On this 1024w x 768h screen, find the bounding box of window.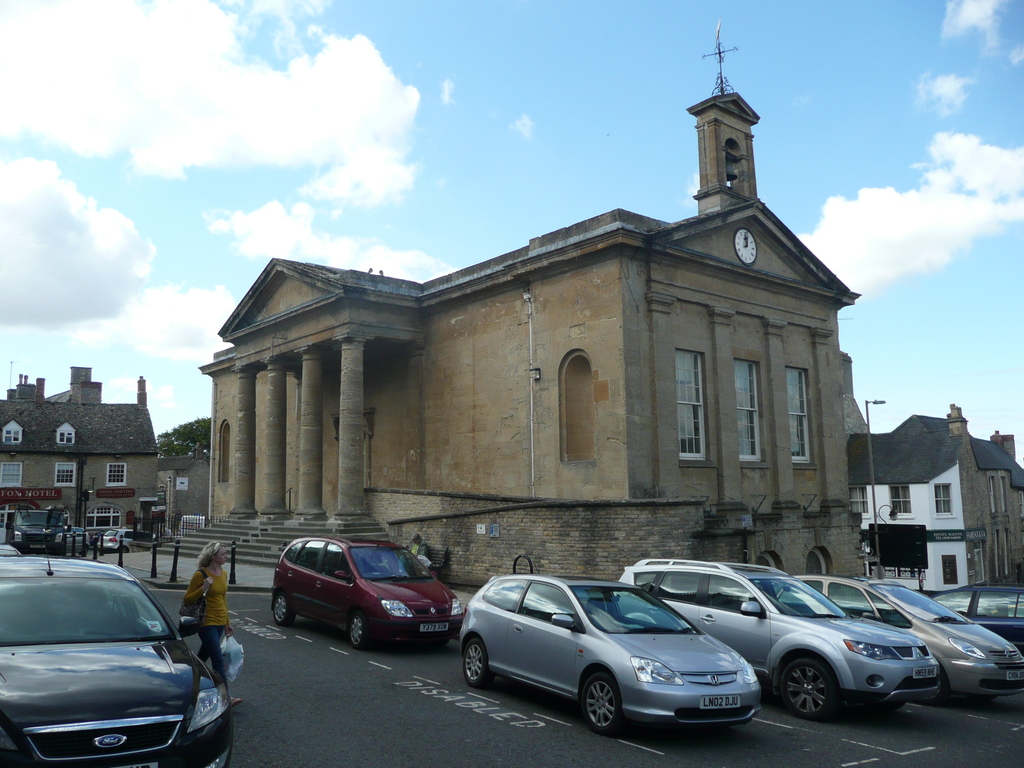
Bounding box: rect(108, 460, 128, 486).
